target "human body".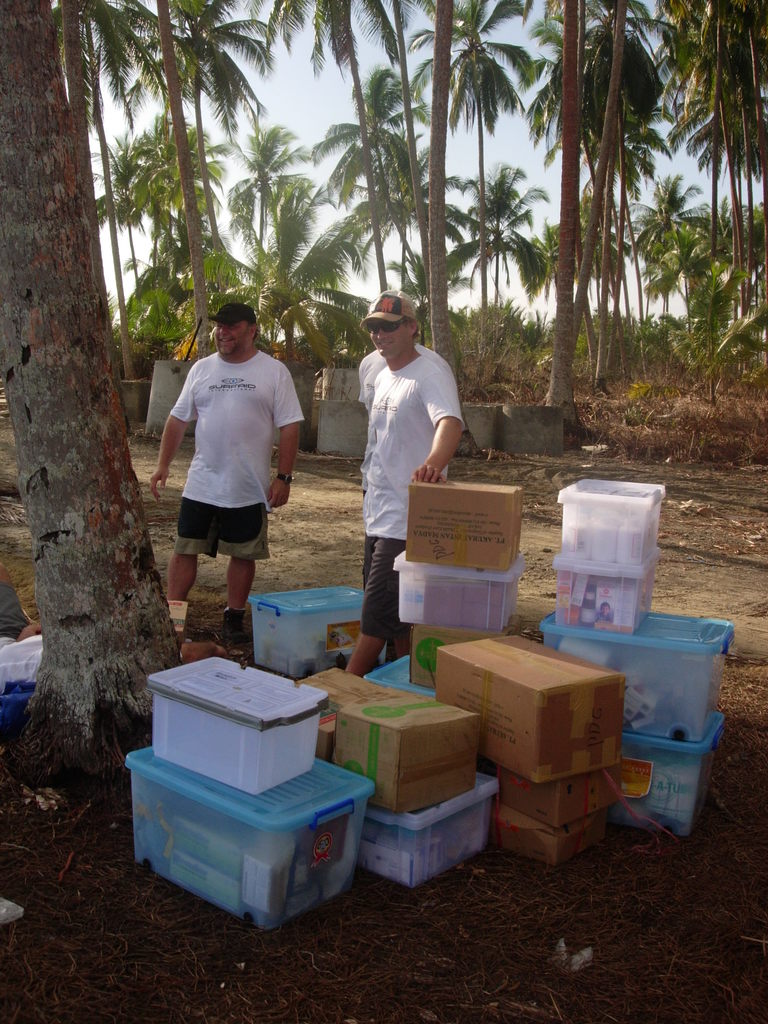
Target region: [161, 303, 307, 641].
